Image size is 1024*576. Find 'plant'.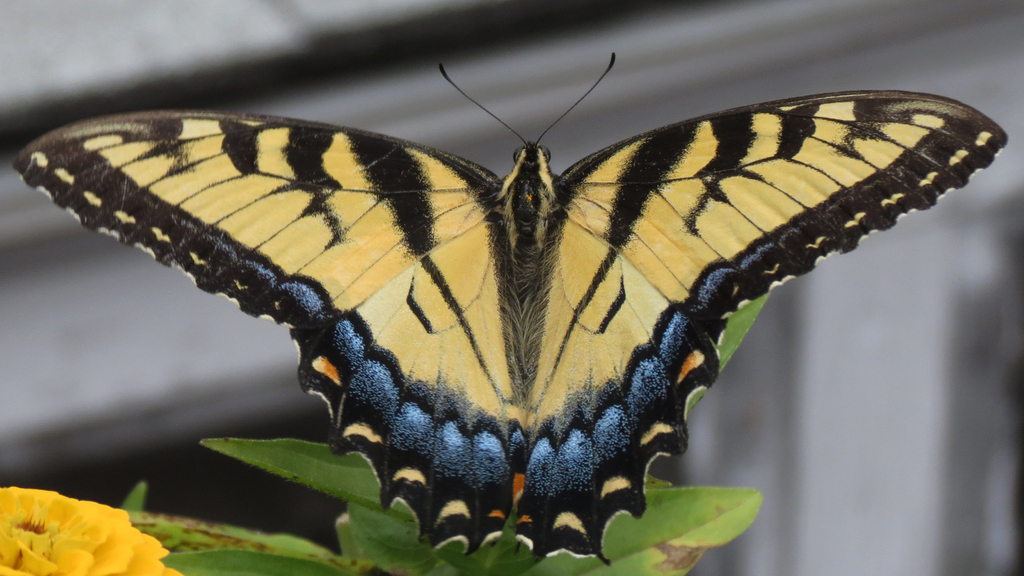
(0,288,769,575).
